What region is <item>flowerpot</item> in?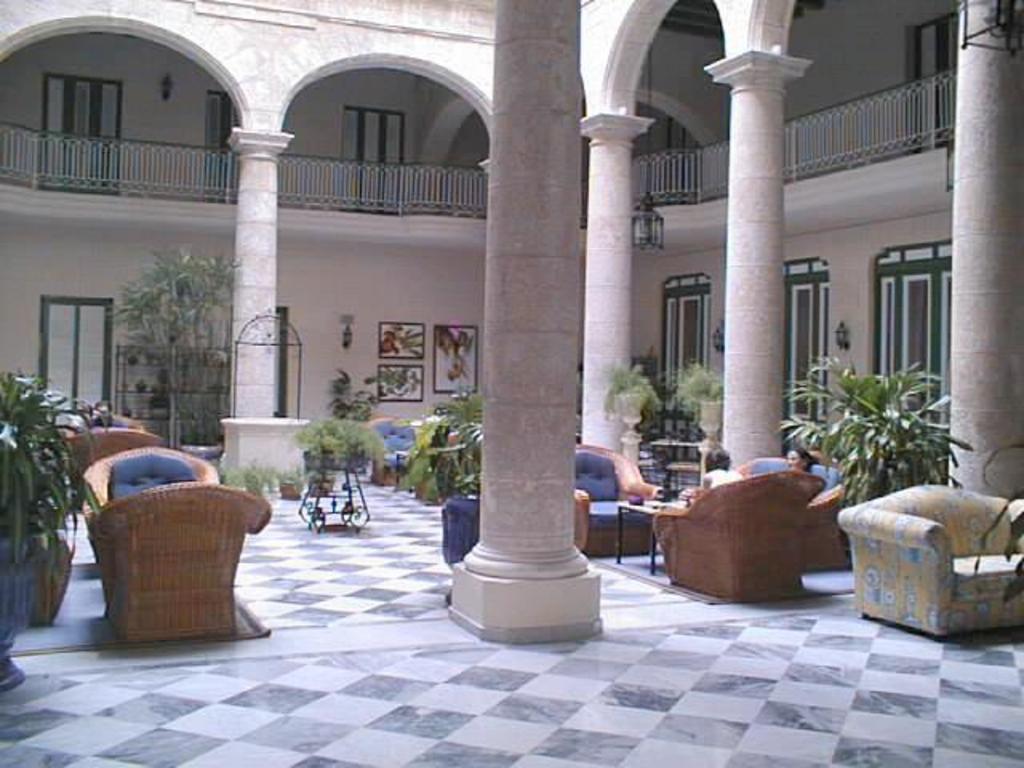
crop(613, 389, 642, 430).
